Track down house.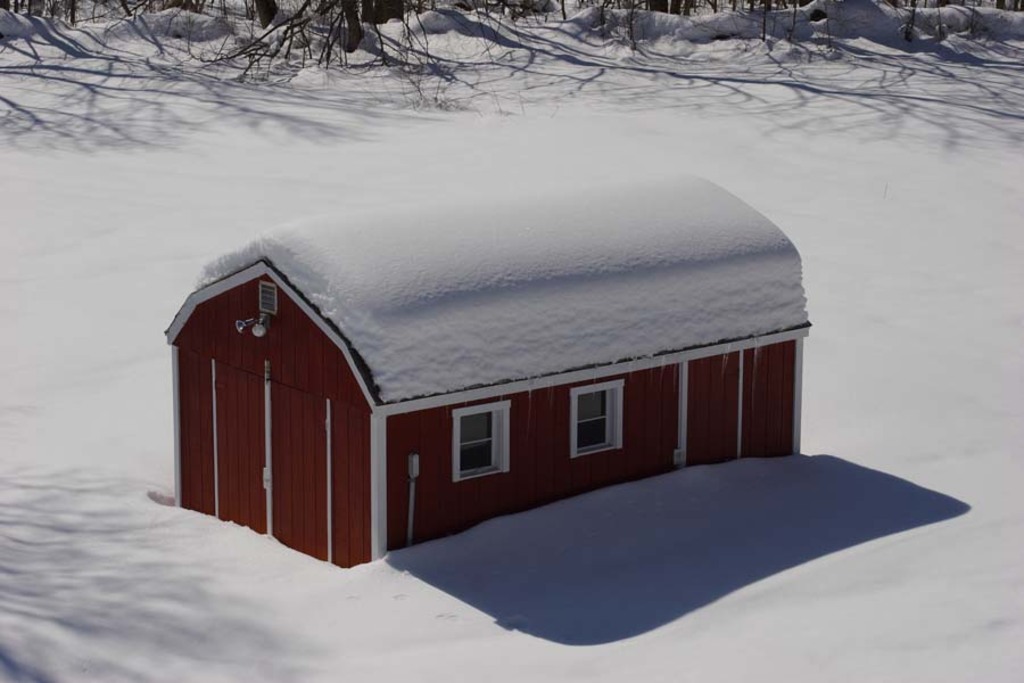
Tracked to (165,174,811,569).
